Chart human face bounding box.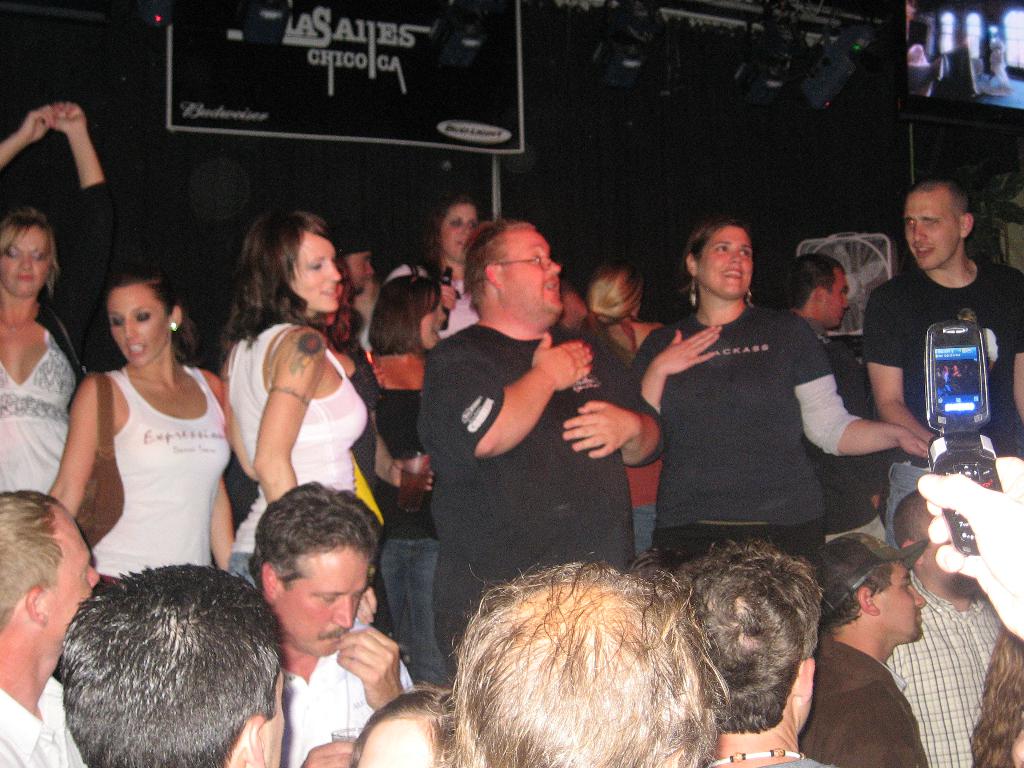
Charted: [x1=826, y1=266, x2=847, y2=328].
